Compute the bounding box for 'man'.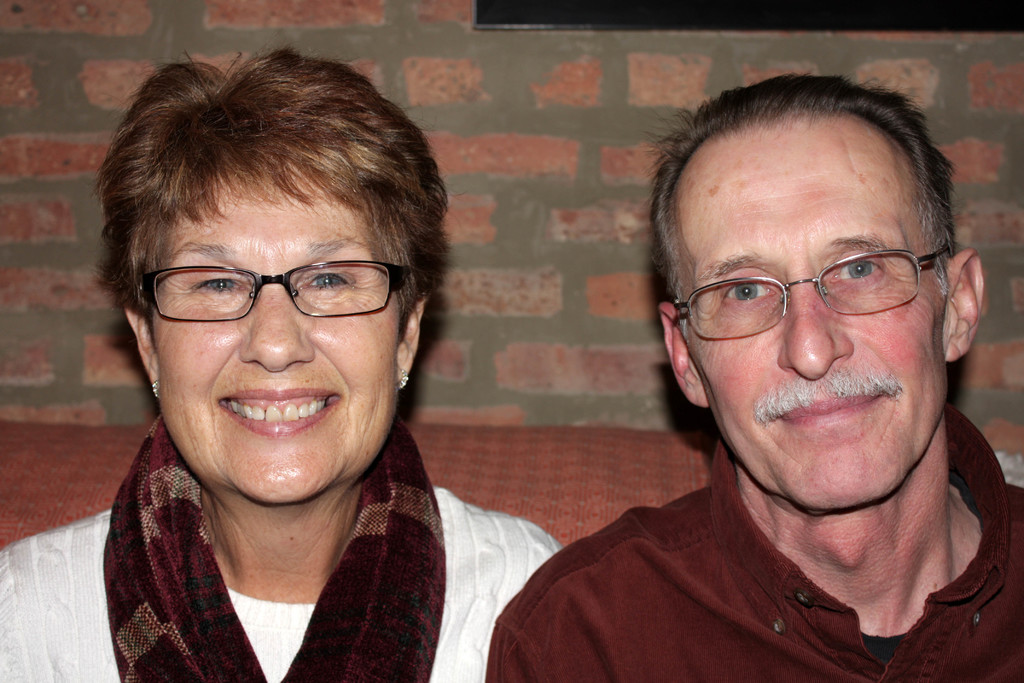
select_region(405, 48, 1023, 671).
